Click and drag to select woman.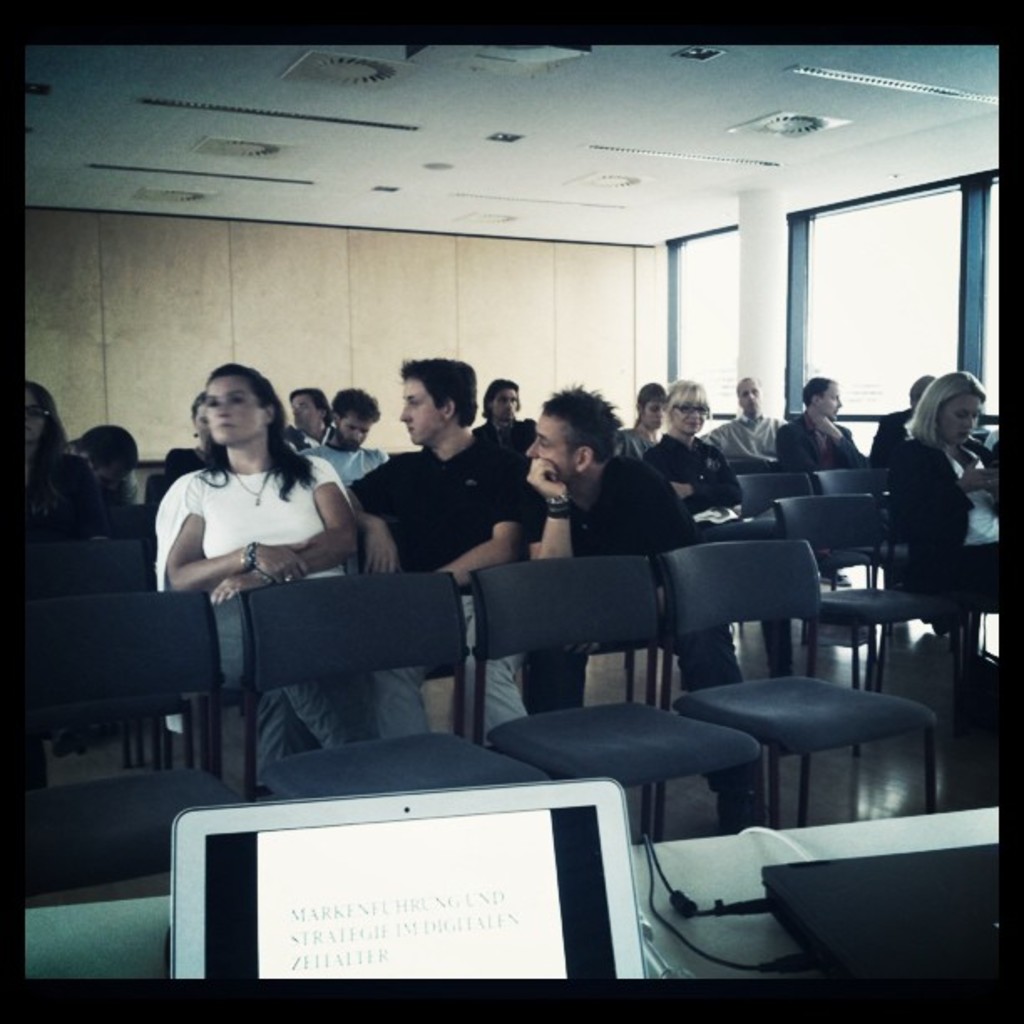
Selection: box(904, 353, 1022, 586).
